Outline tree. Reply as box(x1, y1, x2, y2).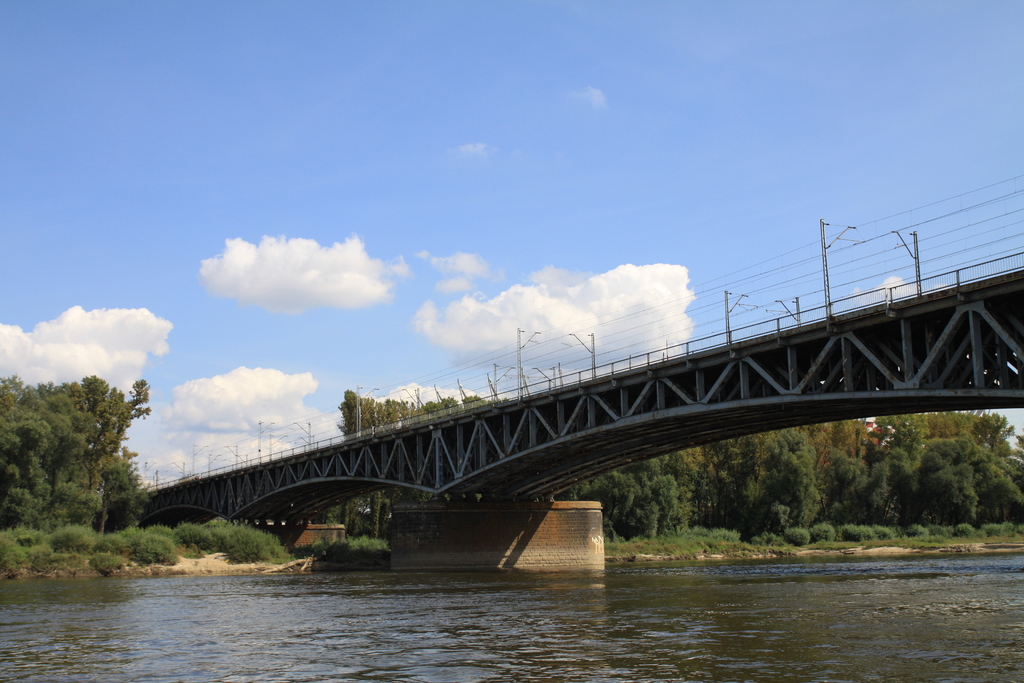
box(813, 412, 929, 530).
